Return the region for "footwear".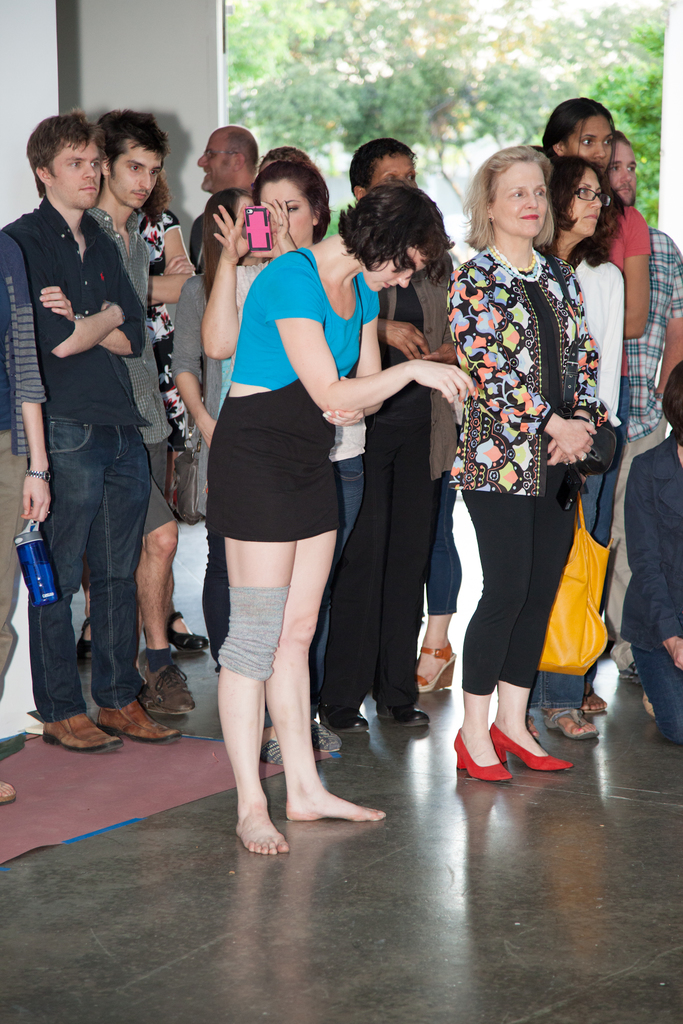
<box>550,703,601,737</box>.
